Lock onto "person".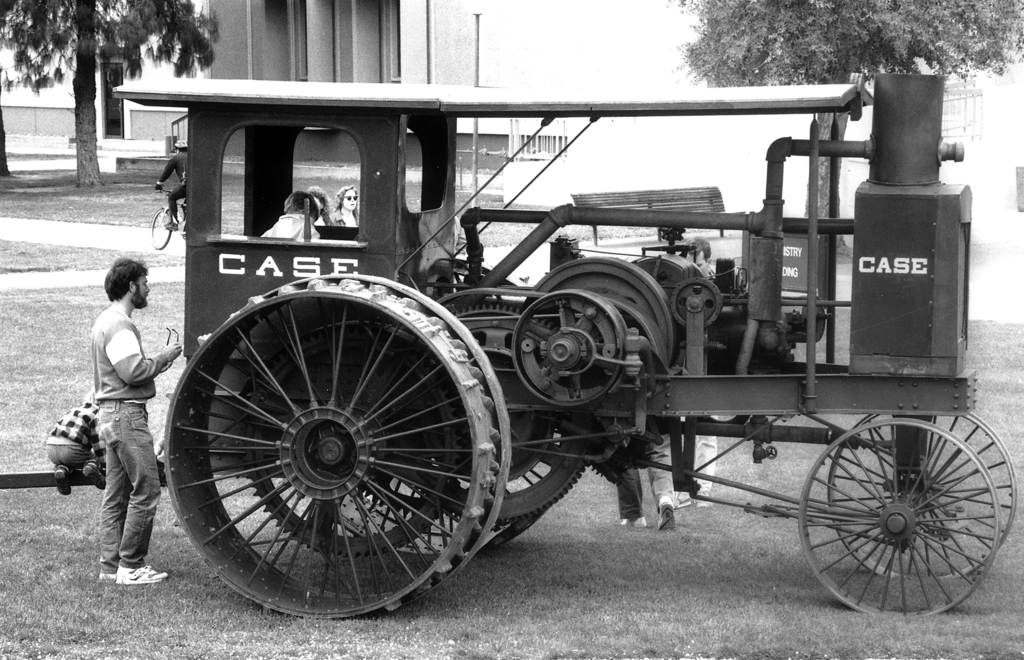
Locked: {"left": 332, "top": 186, "right": 360, "bottom": 224}.
